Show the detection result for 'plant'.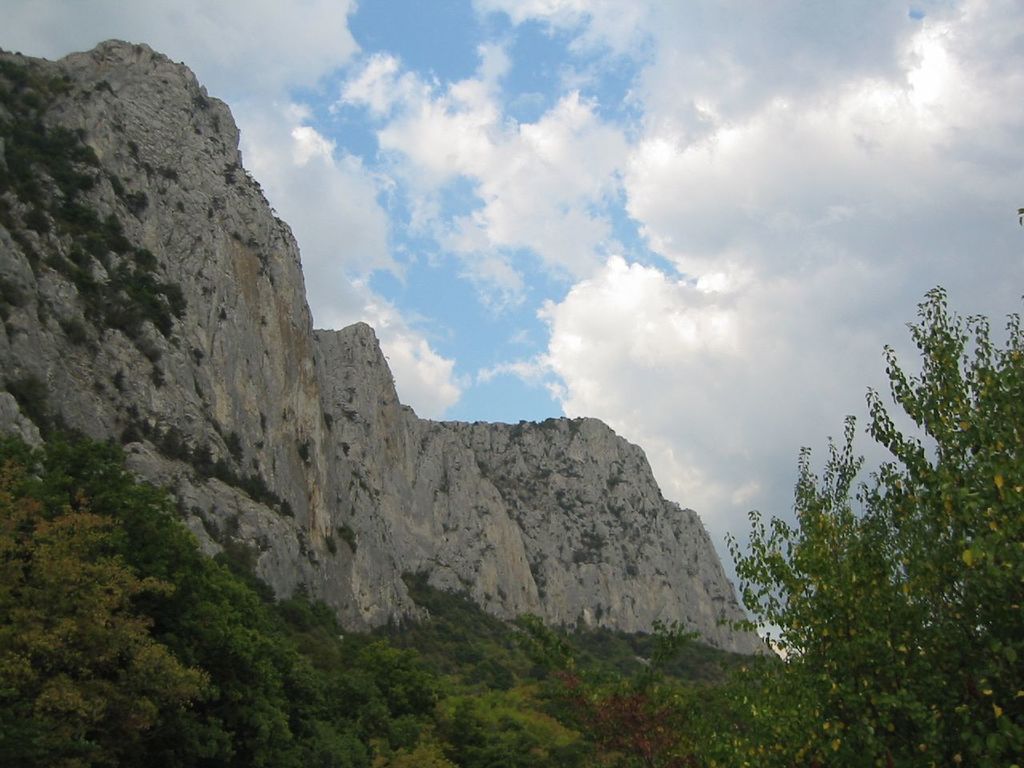
574, 547, 586, 560.
